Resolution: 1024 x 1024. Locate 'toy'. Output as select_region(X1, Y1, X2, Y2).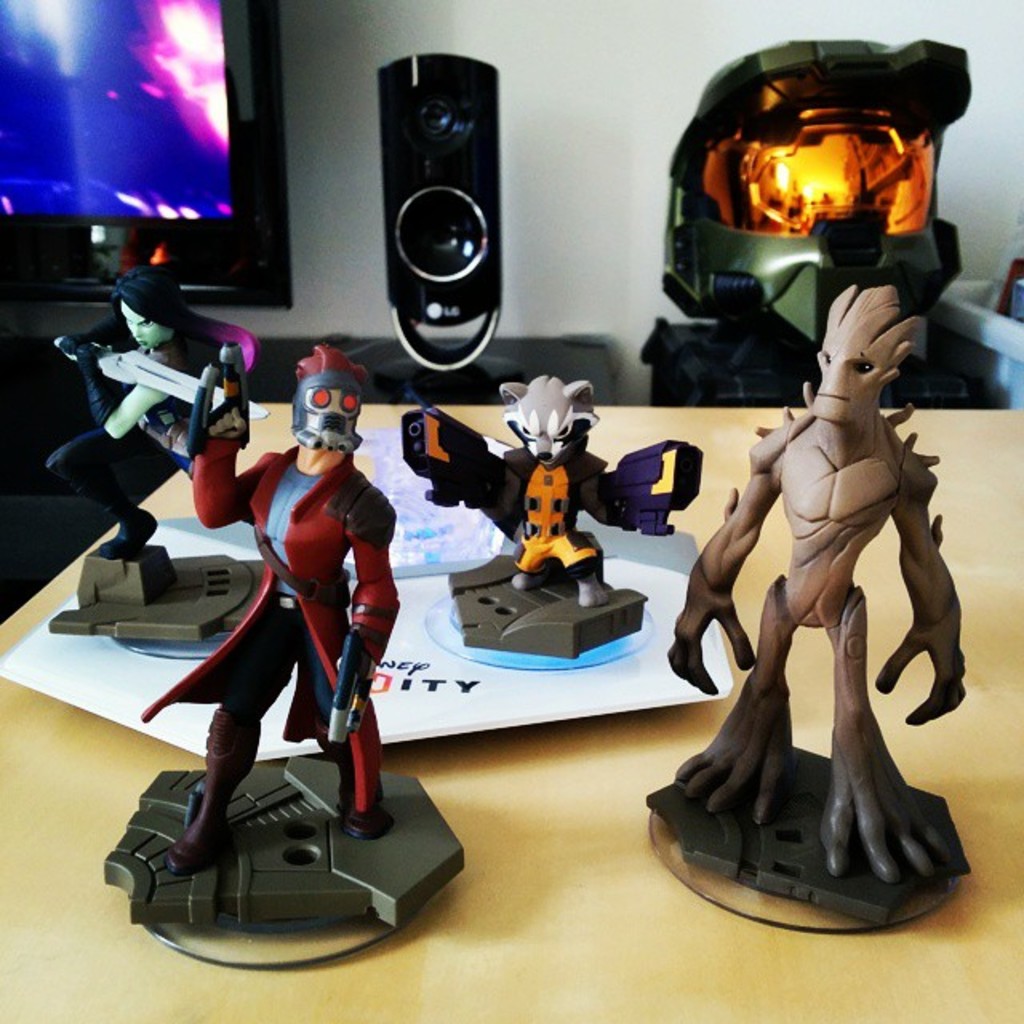
select_region(400, 374, 704, 656).
